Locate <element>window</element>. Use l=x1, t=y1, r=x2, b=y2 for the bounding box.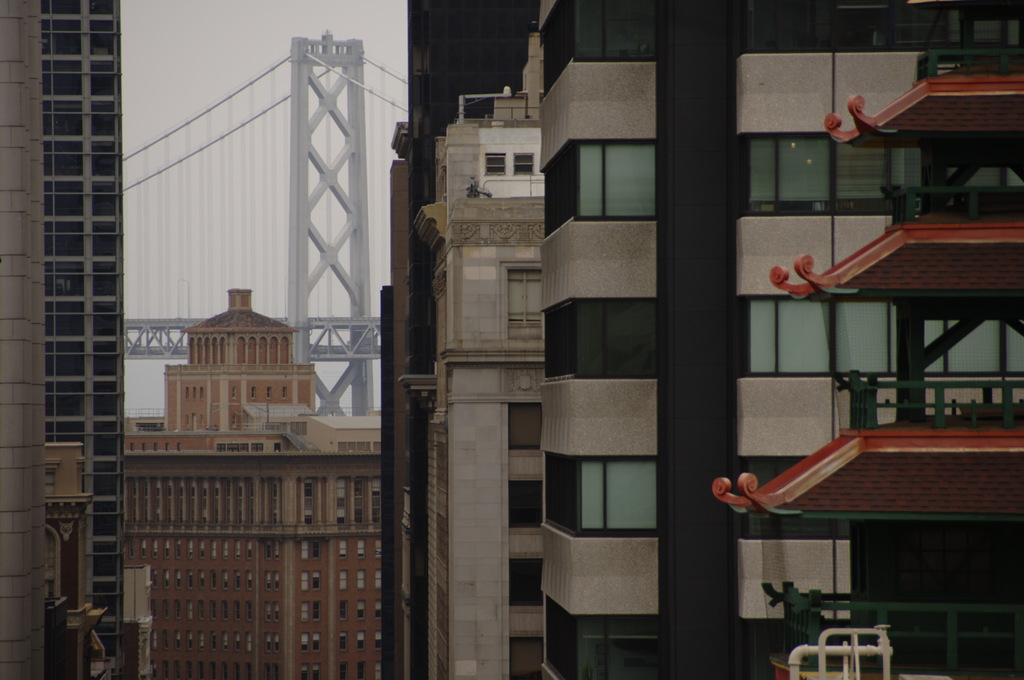
l=504, t=263, r=543, b=329.
